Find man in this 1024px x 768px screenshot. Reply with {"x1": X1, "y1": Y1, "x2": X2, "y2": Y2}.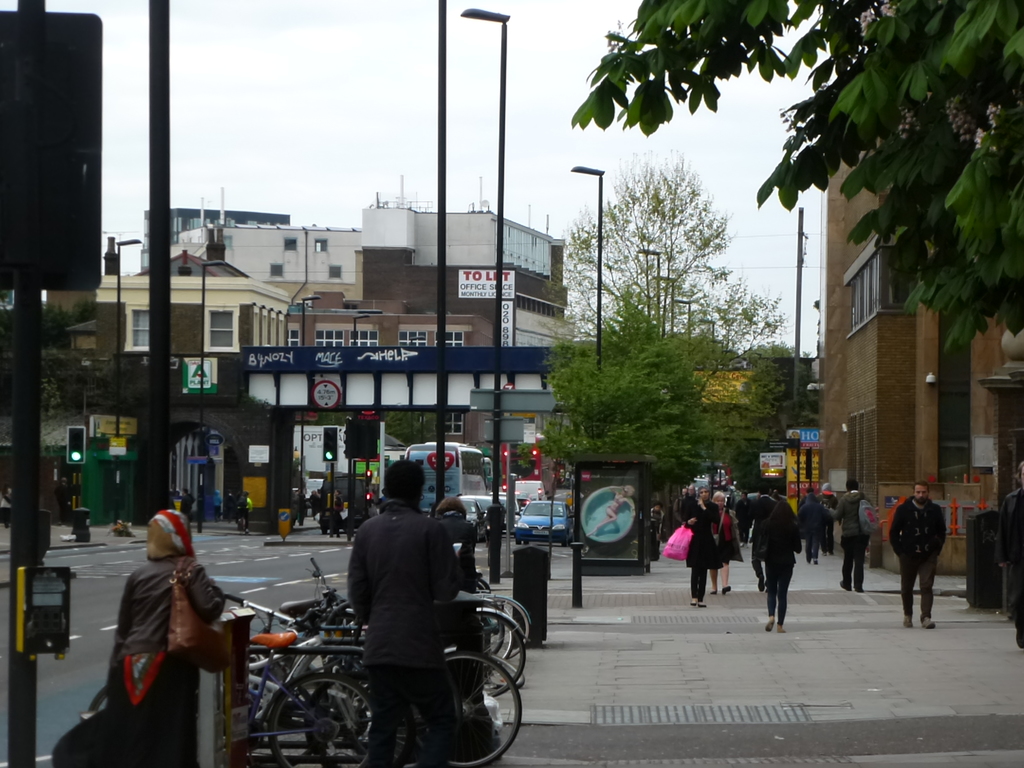
{"x1": 833, "y1": 479, "x2": 872, "y2": 591}.
